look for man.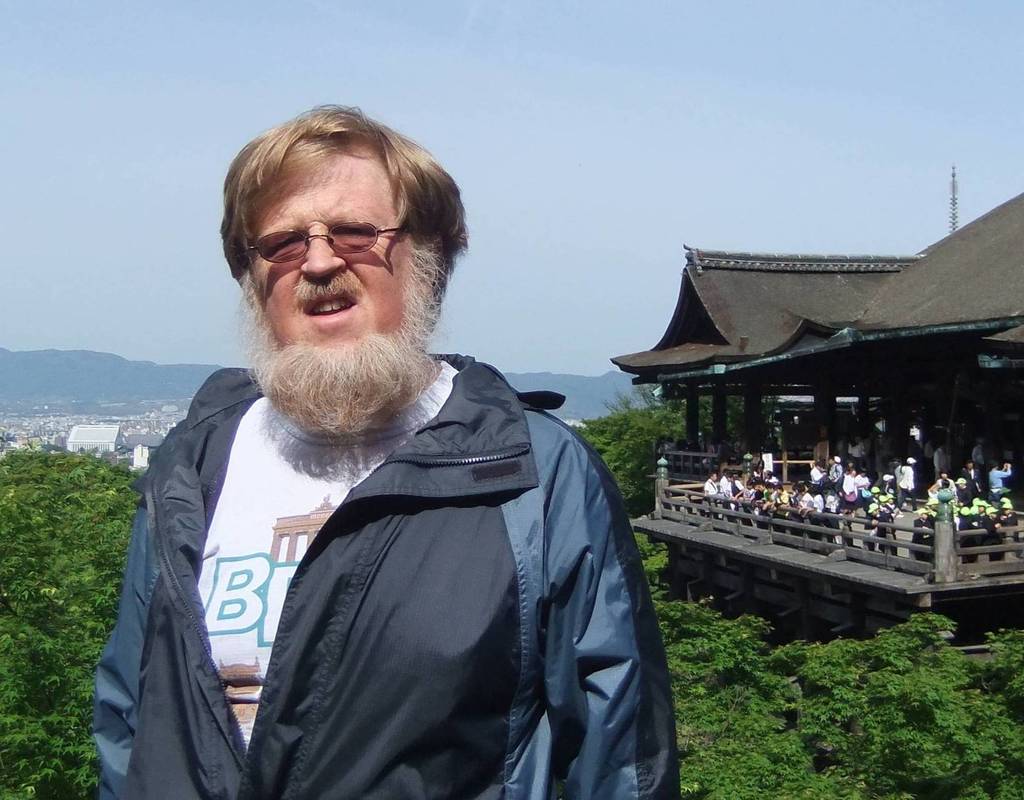
Found: pyautogui.locateOnScreen(899, 453, 917, 509).
